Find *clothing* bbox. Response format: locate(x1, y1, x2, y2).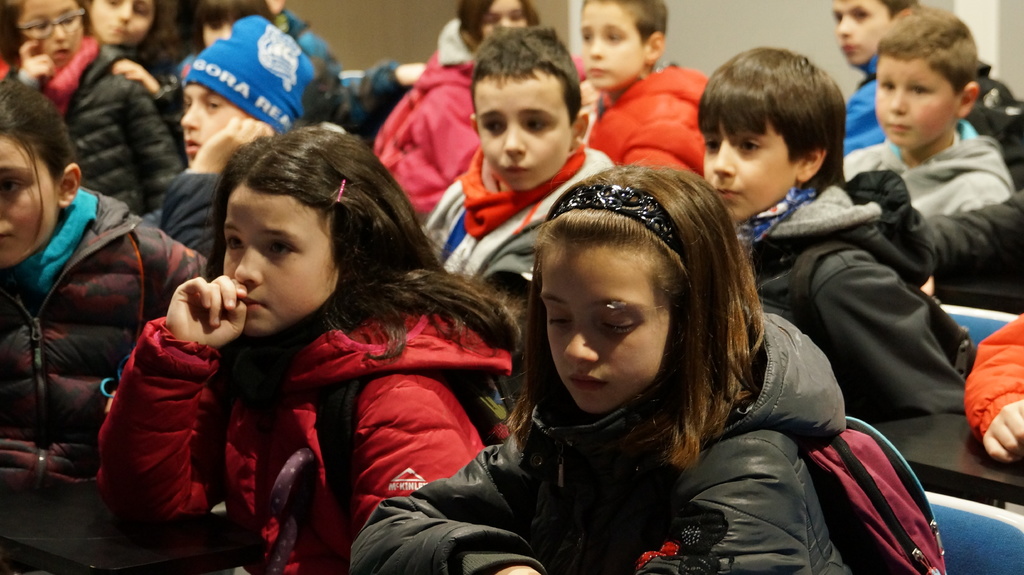
locate(560, 54, 723, 185).
